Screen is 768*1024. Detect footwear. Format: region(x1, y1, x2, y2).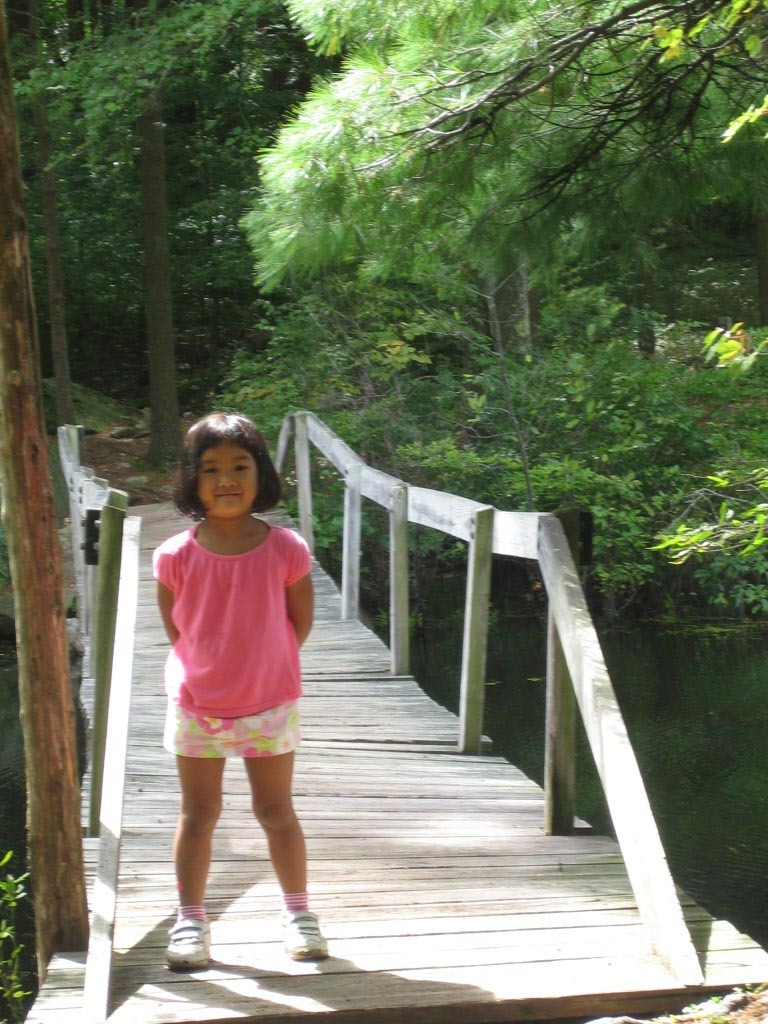
region(155, 909, 226, 980).
